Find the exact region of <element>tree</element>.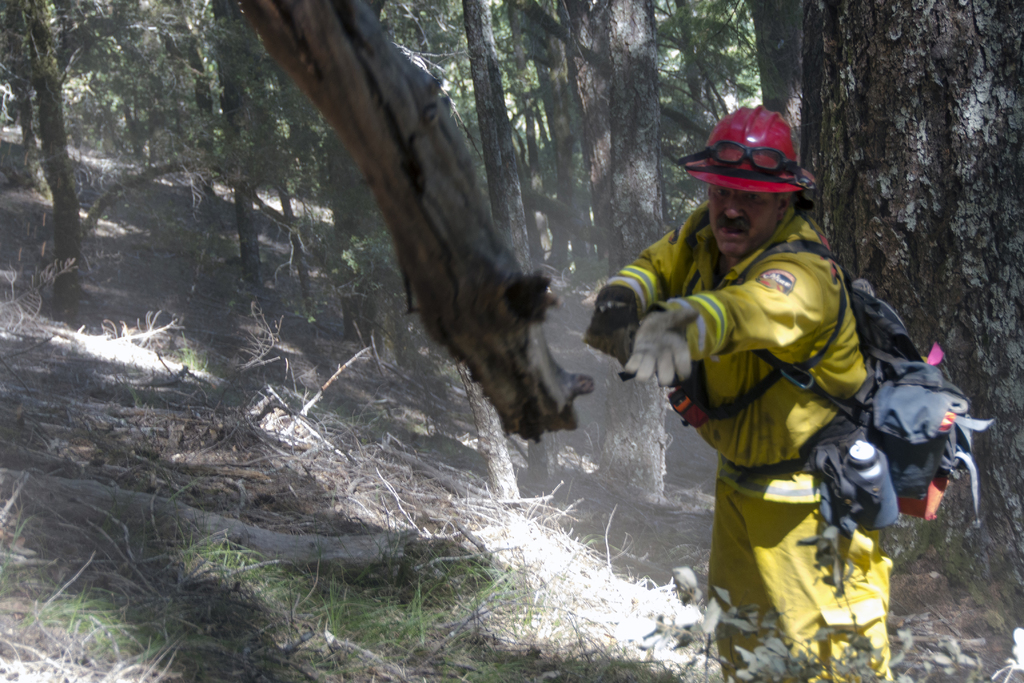
Exact region: (x1=0, y1=0, x2=58, y2=188).
